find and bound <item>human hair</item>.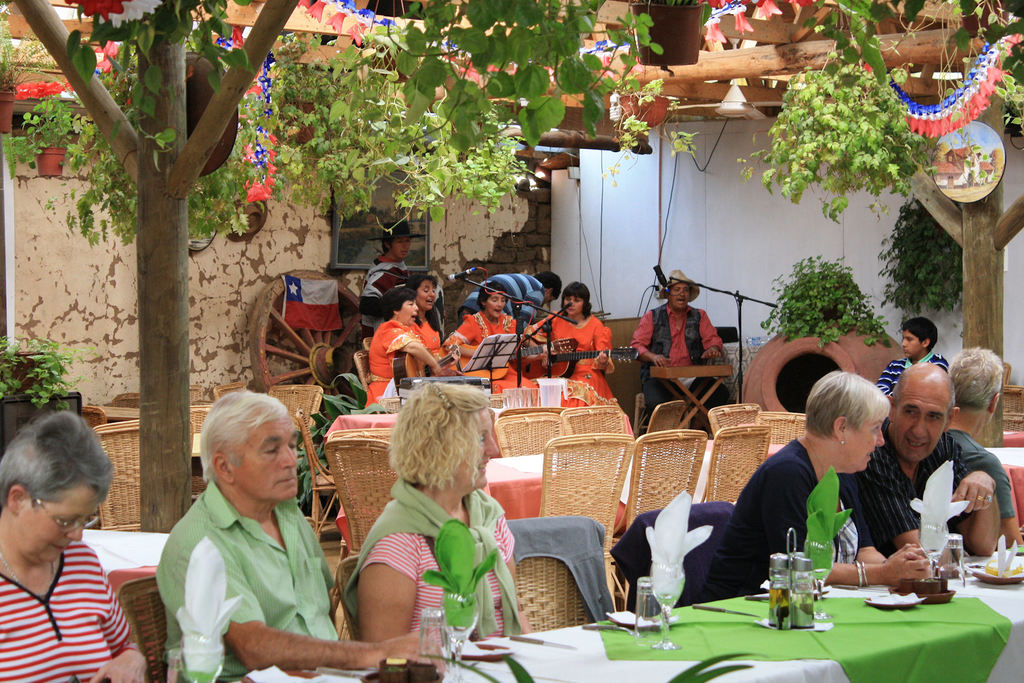
Bound: region(380, 237, 392, 254).
